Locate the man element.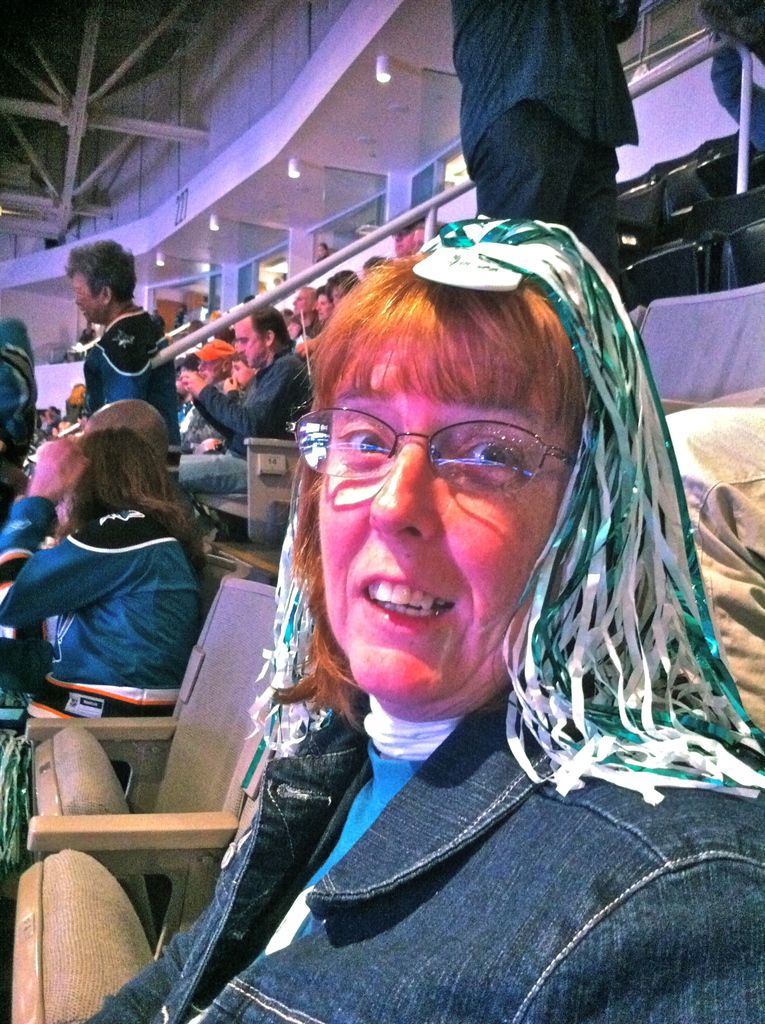
Element bbox: rect(177, 298, 311, 521).
